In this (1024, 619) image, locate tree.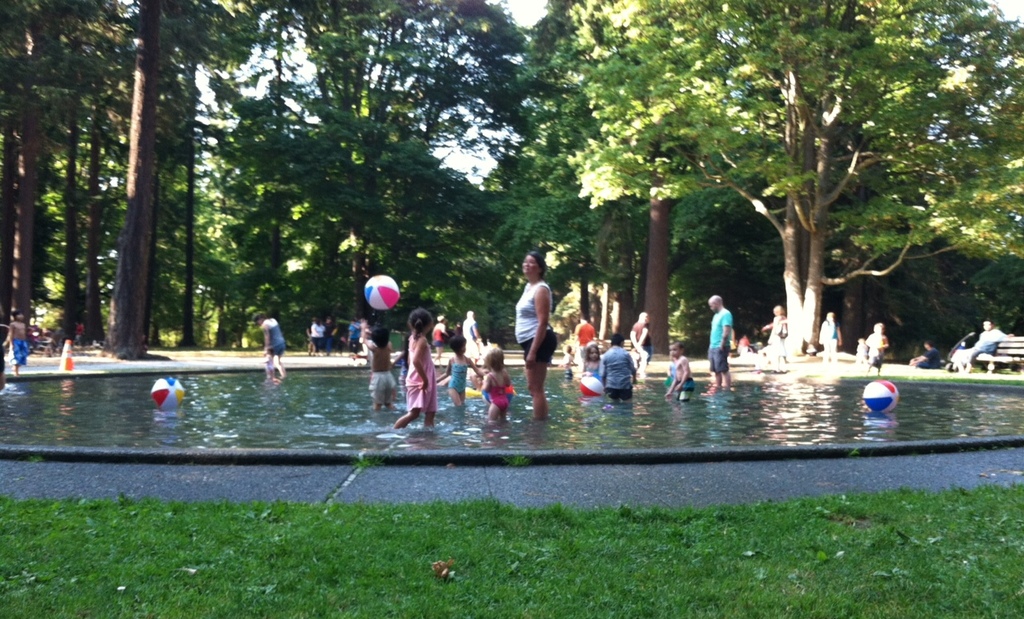
Bounding box: [x1=0, y1=0, x2=102, y2=341].
